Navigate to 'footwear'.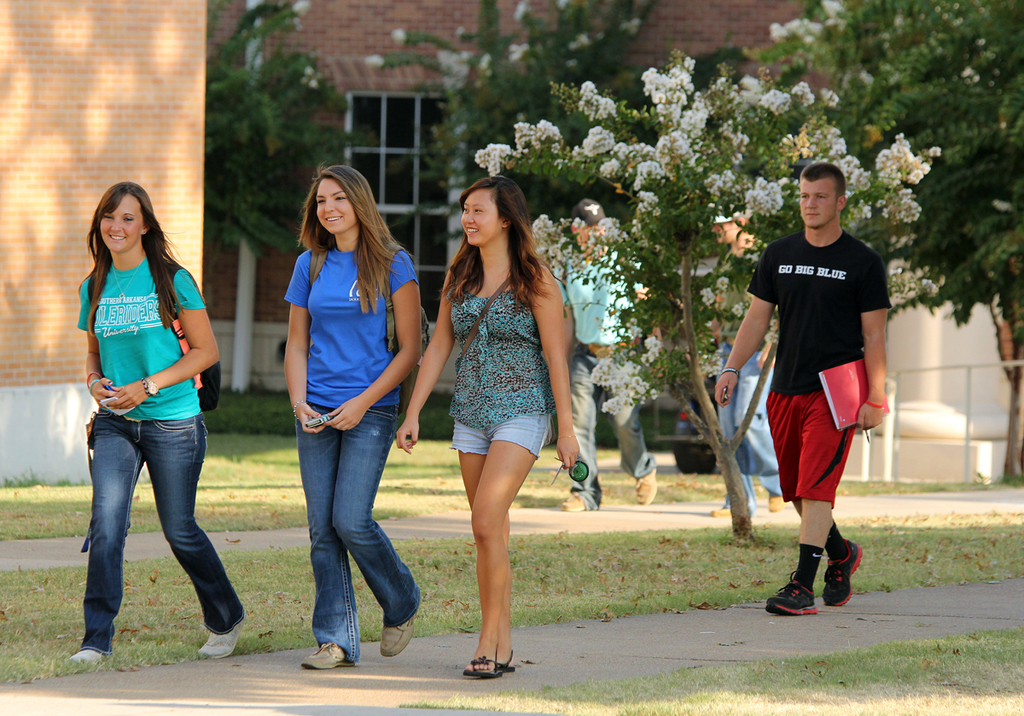
Navigation target: (left=767, top=558, right=822, bottom=623).
